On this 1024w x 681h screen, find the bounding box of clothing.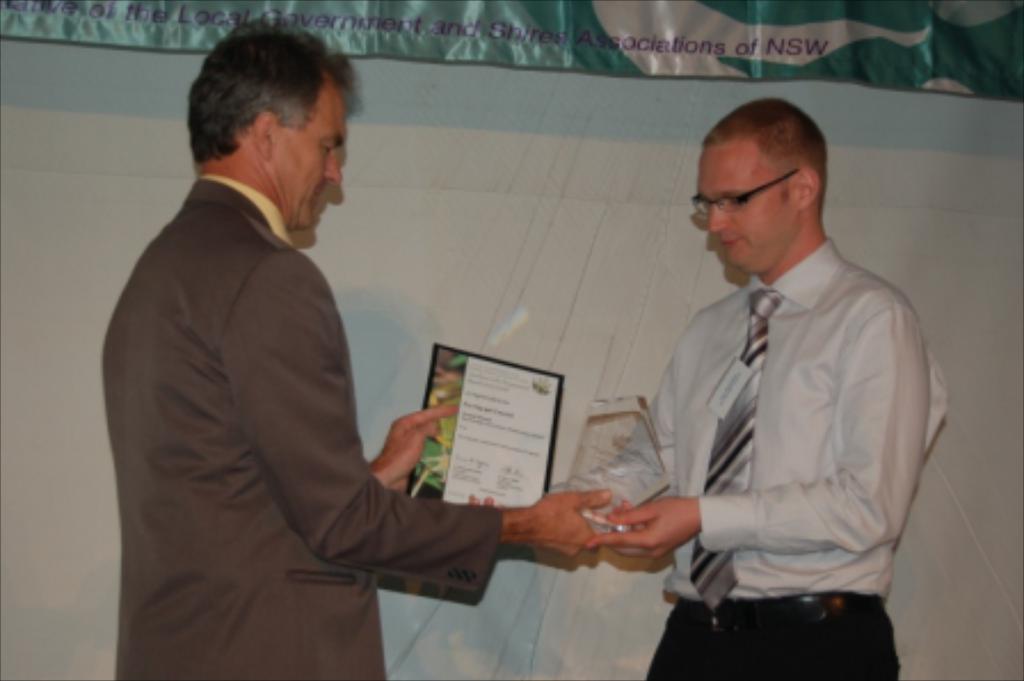
Bounding box: <bbox>89, 167, 498, 679</bbox>.
